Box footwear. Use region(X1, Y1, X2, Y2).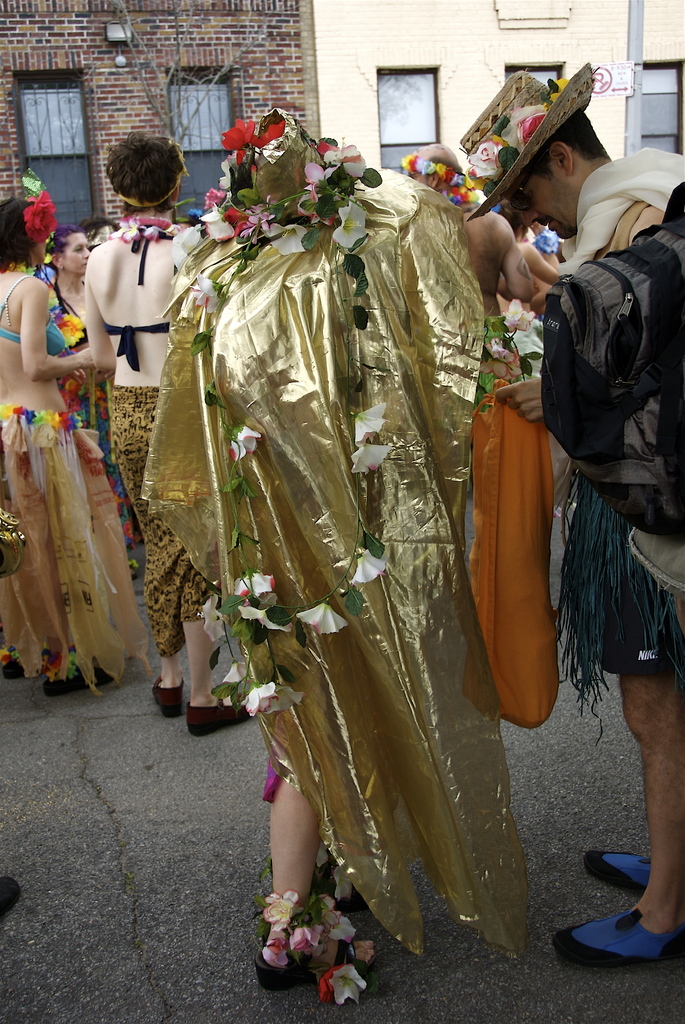
region(40, 643, 111, 698).
